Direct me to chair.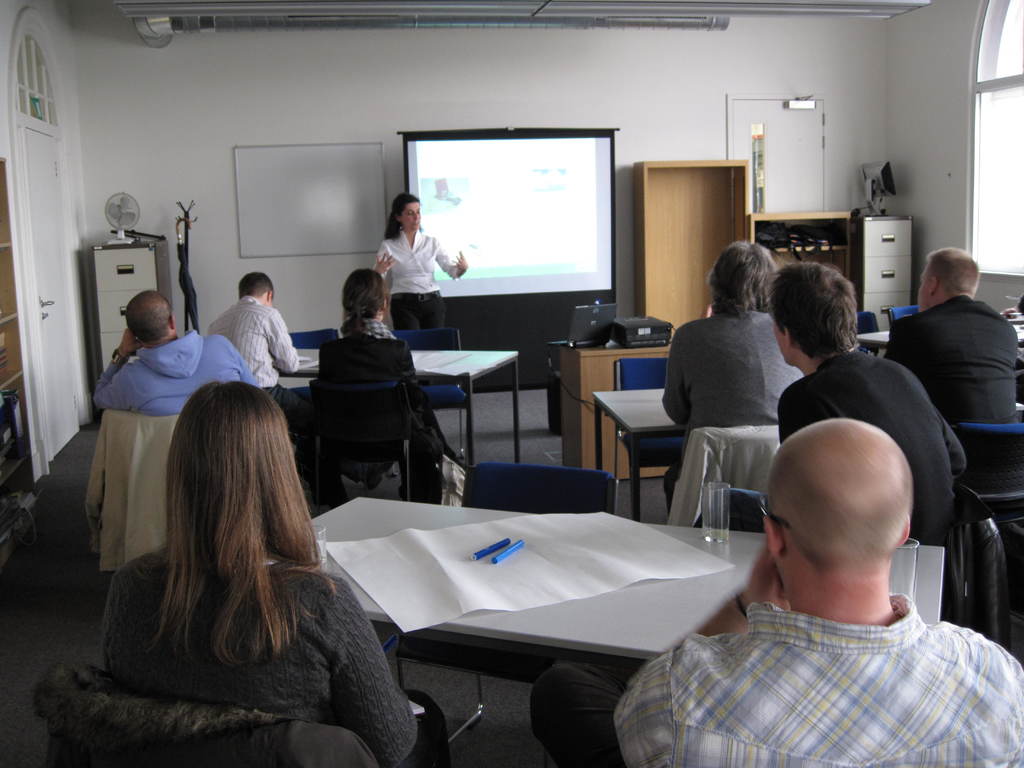
Direction: 460 458 618 515.
